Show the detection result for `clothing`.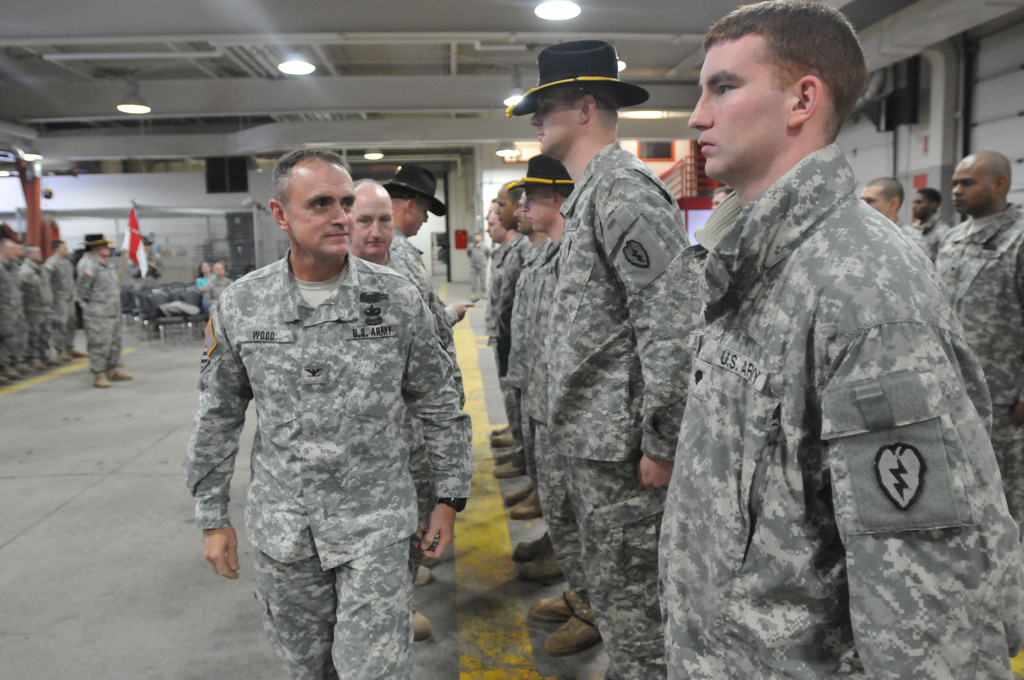
bbox=(938, 185, 1023, 530).
